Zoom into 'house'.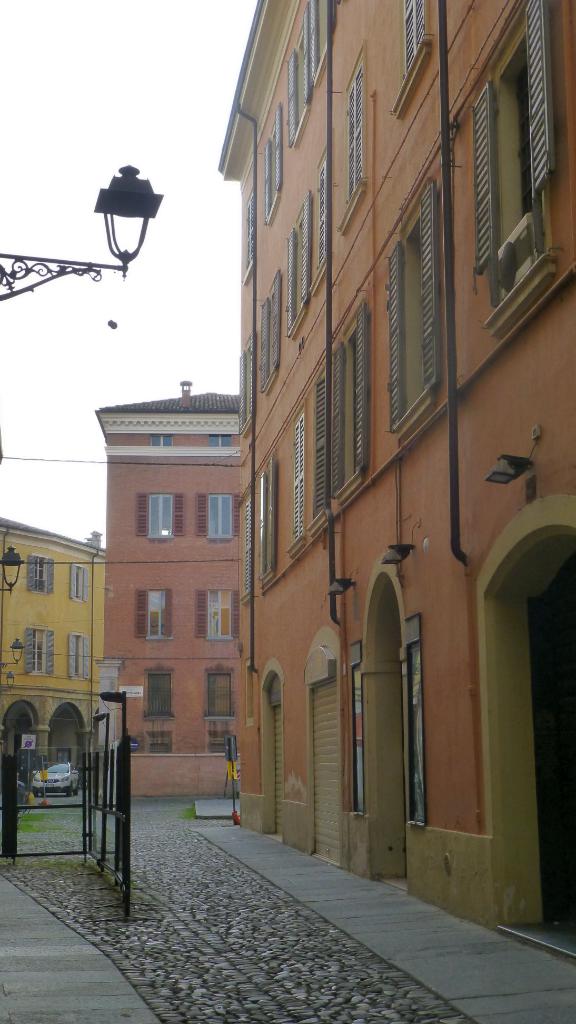
Zoom target: [381, 15, 575, 904].
